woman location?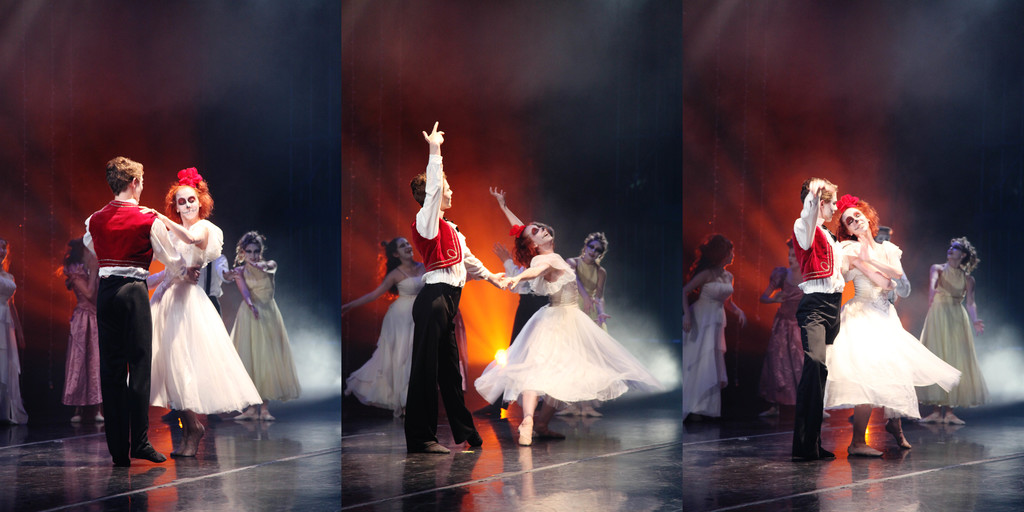
bbox=(131, 168, 236, 429)
